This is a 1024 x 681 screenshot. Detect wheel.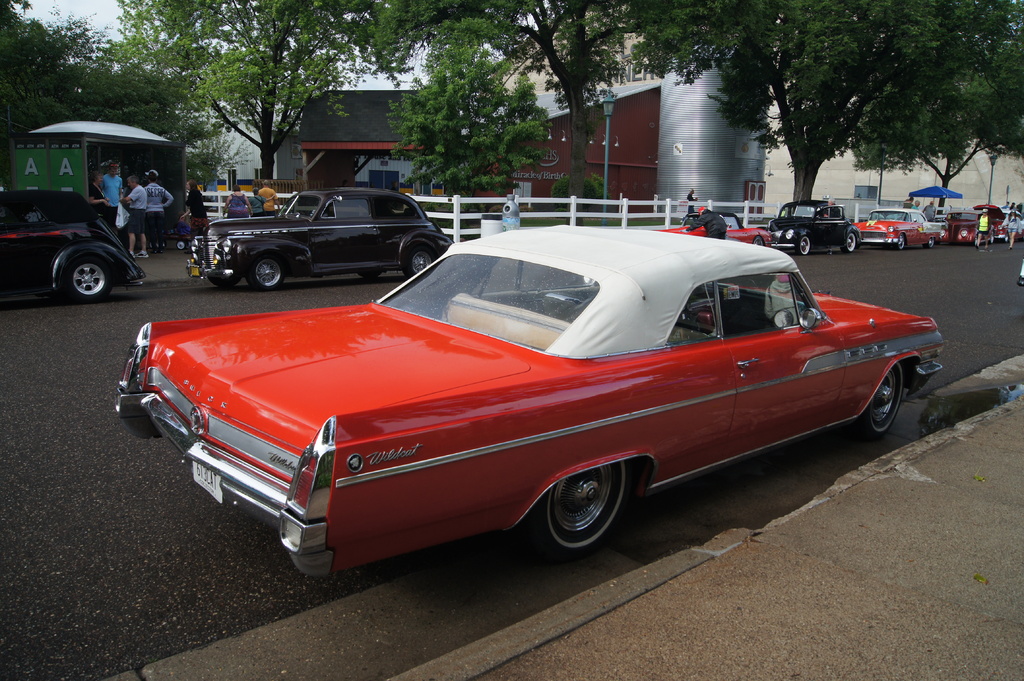
(544,475,628,549).
